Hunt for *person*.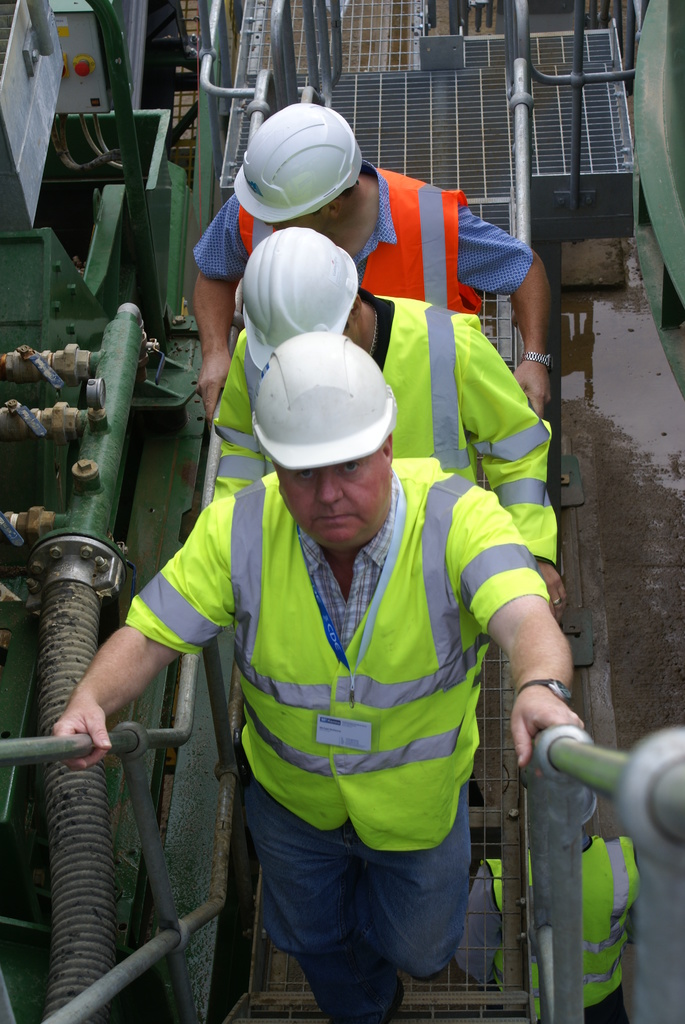
Hunted down at locate(48, 332, 591, 1022).
